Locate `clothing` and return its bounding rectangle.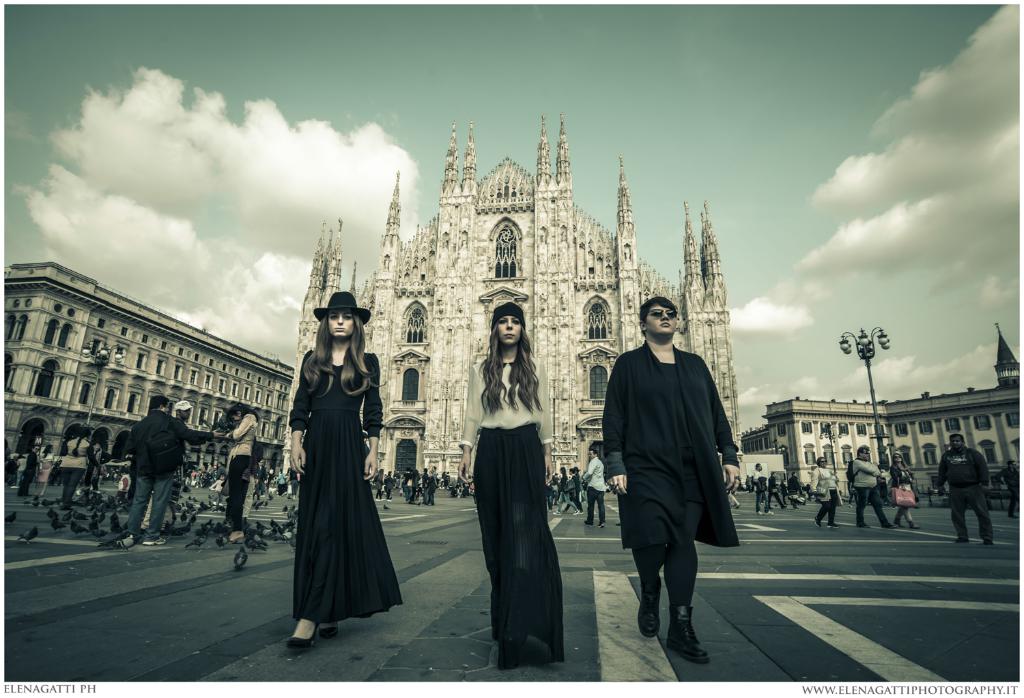
54,433,89,512.
